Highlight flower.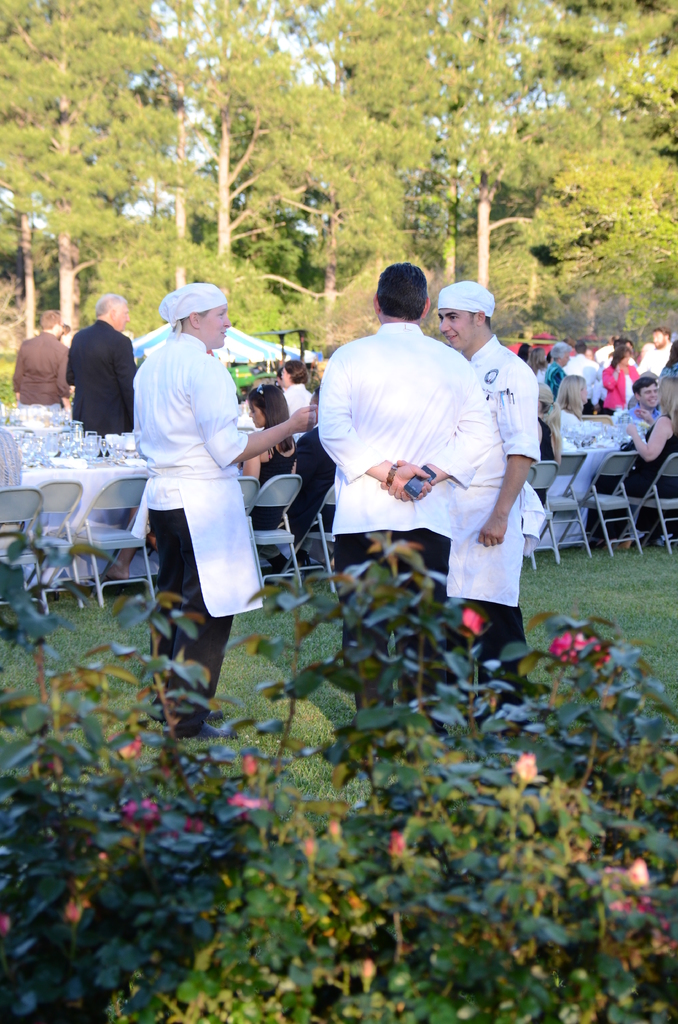
Highlighted region: <bbox>223, 791, 265, 819</bbox>.
